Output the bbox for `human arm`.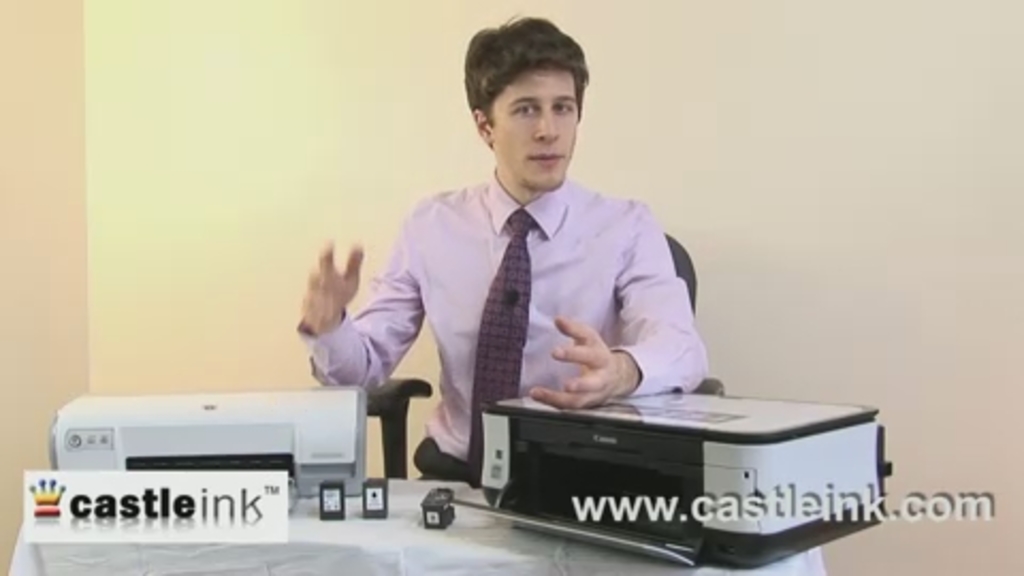
box=[529, 201, 710, 407].
